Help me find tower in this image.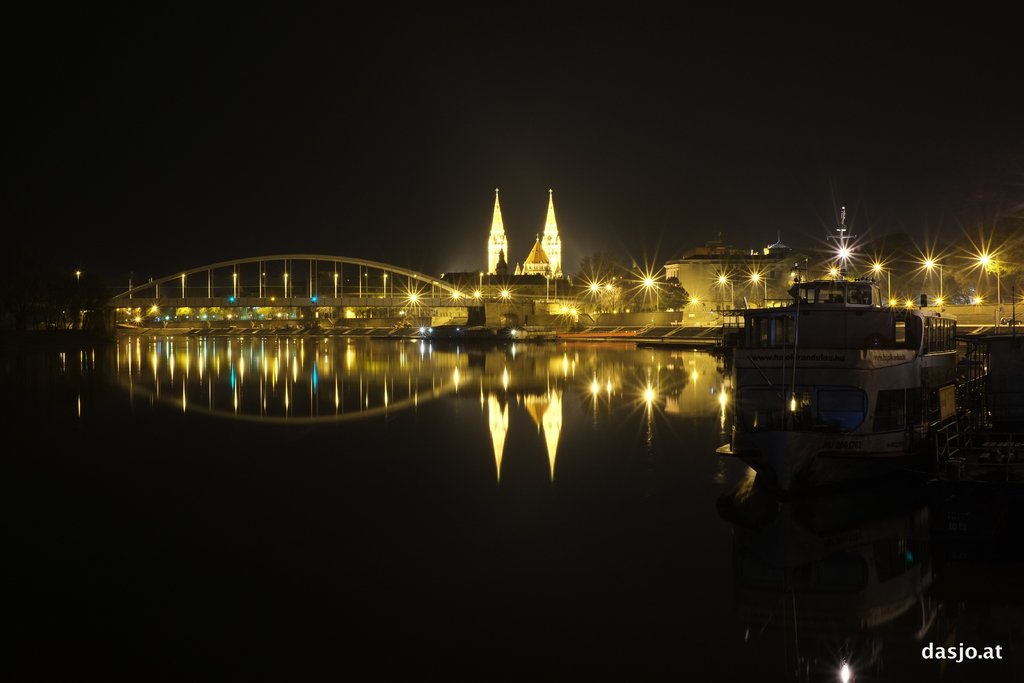
Found it: select_region(544, 192, 564, 273).
